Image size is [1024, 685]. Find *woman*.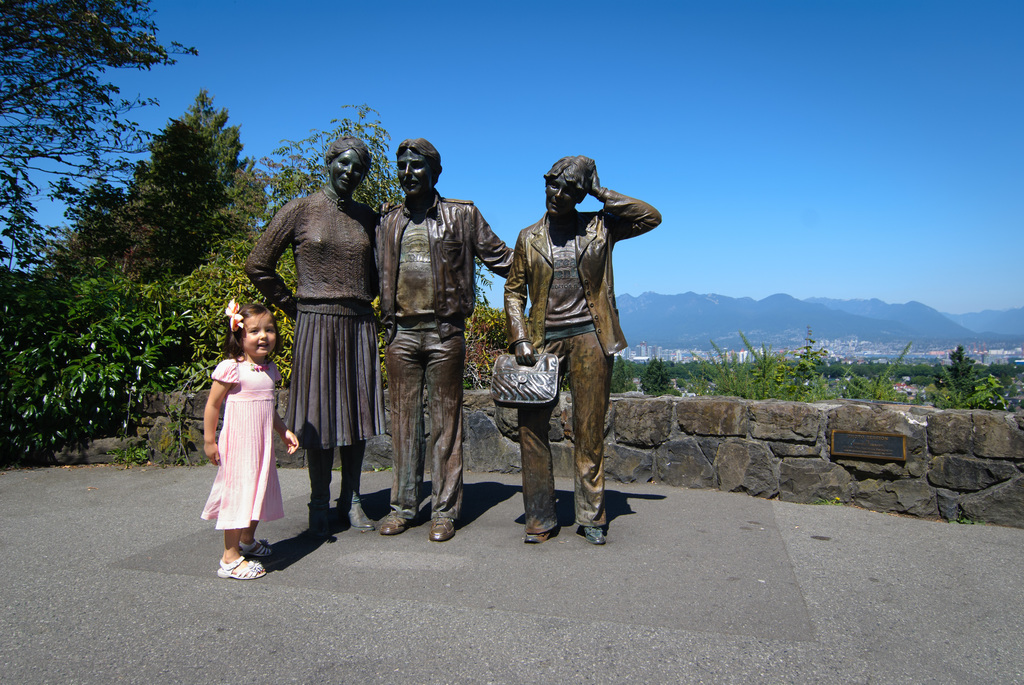
271, 186, 370, 516.
